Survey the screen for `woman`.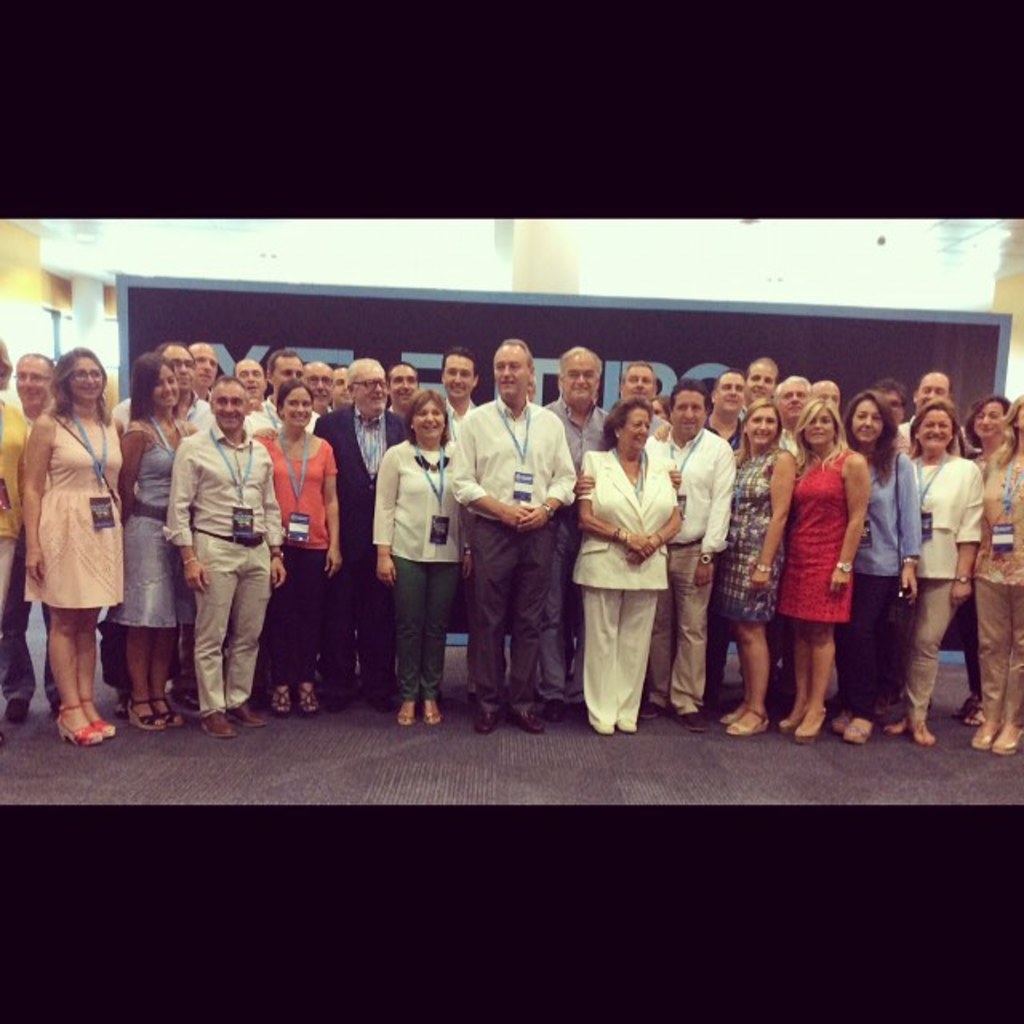
Survey found: detection(0, 342, 30, 731).
